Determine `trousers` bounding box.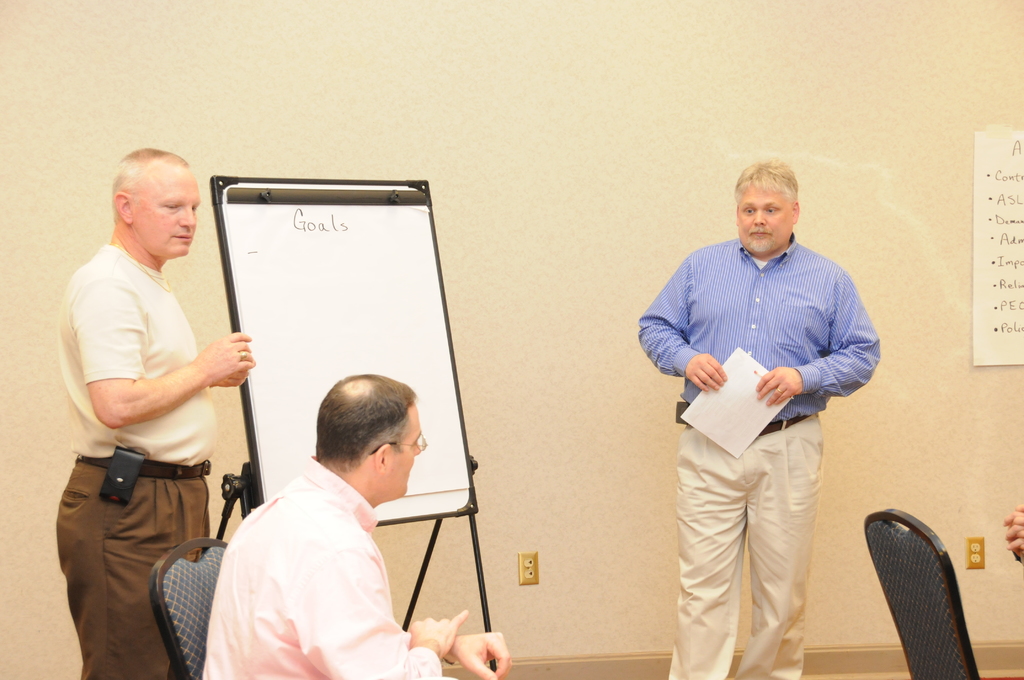
Determined: select_region(56, 459, 214, 679).
